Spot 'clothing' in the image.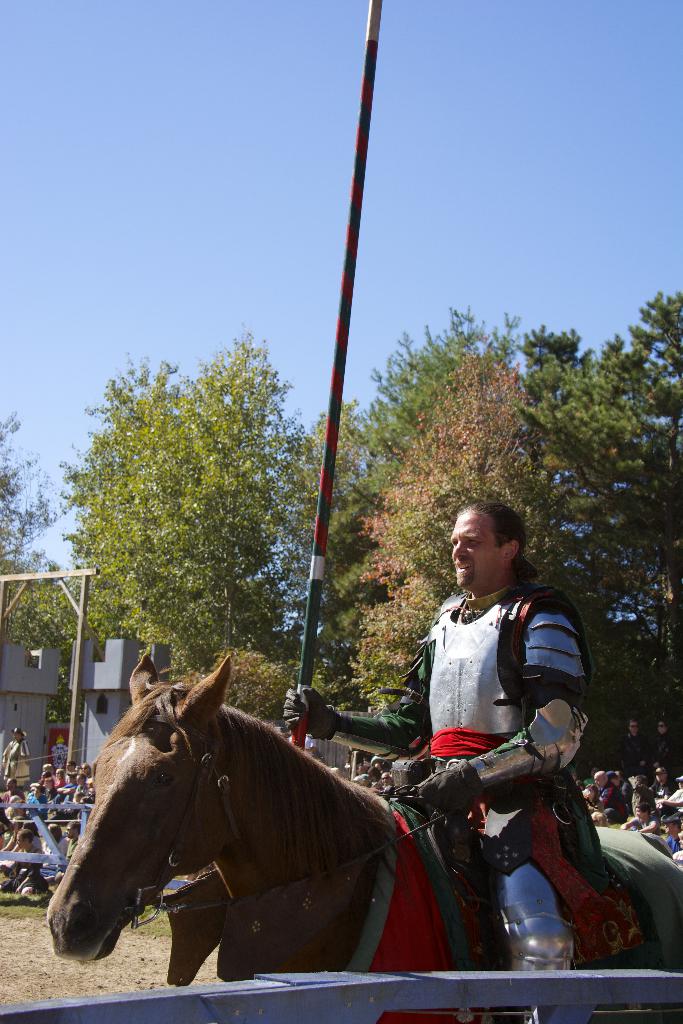
'clothing' found at box(384, 545, 611, 952).
